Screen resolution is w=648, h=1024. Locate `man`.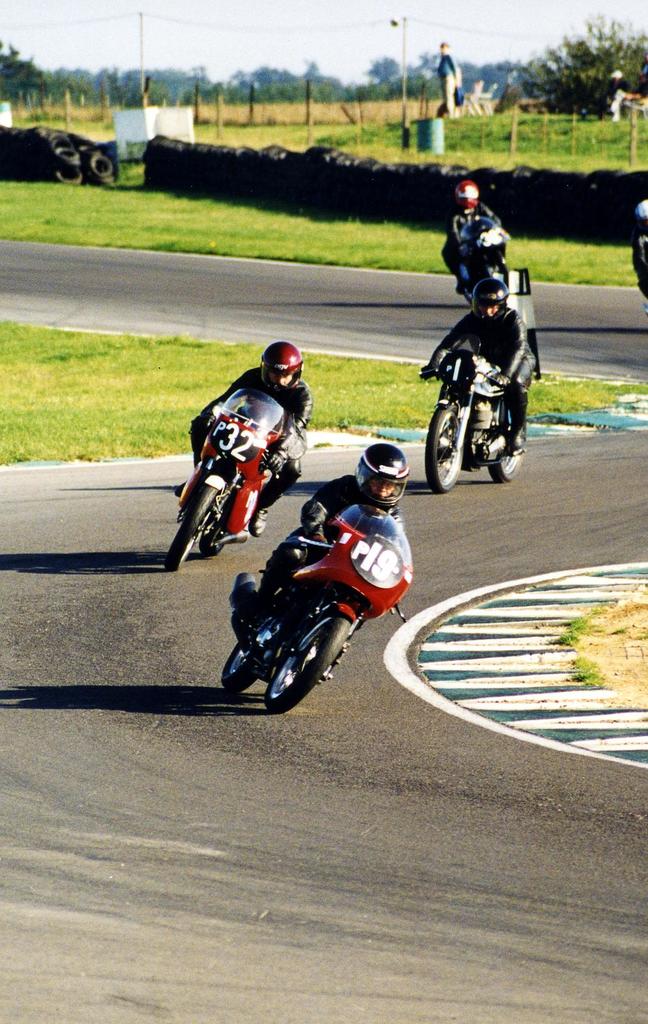
left=246, top=440, right=409, bottom=678.
